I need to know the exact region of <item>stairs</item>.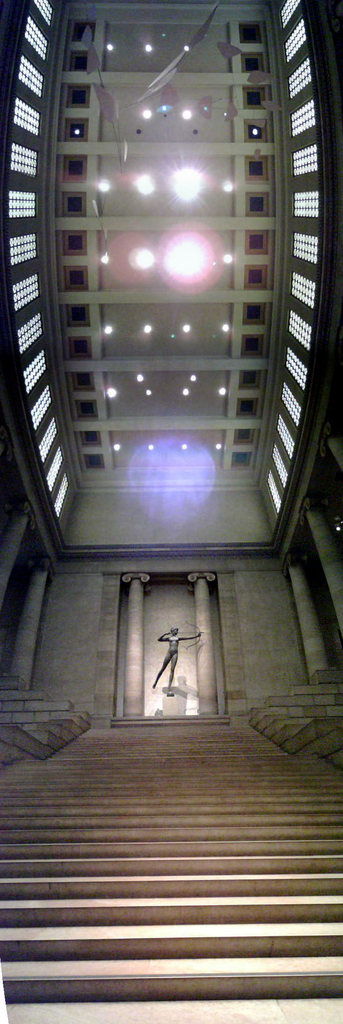
Region: (left=0, top=719, right=342, bottom=1023).
